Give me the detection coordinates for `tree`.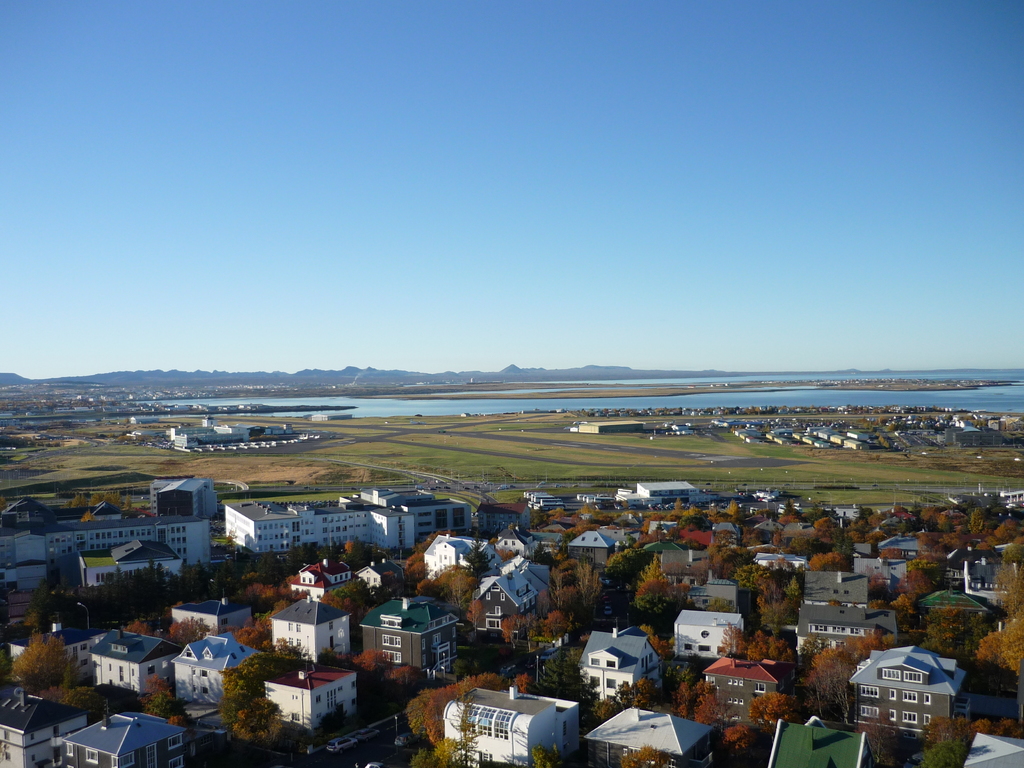
{"x1": 356, "y1": 575, "x2": 376, "y2": 600}.
